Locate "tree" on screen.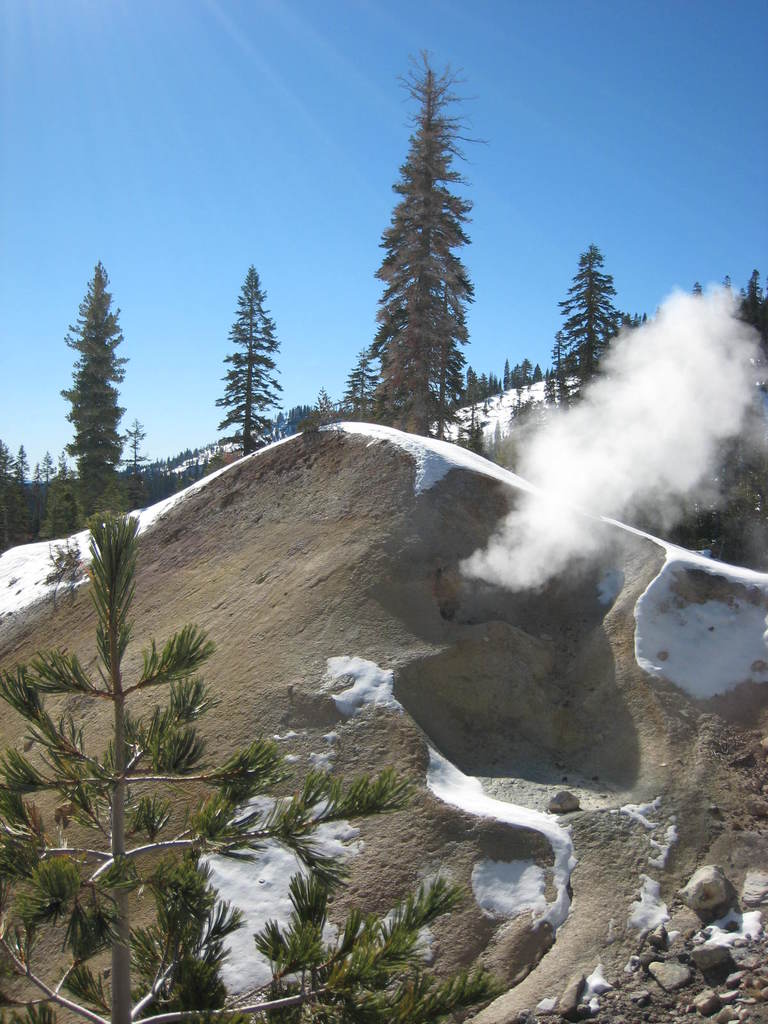
On screen at 385/35/470/437.
